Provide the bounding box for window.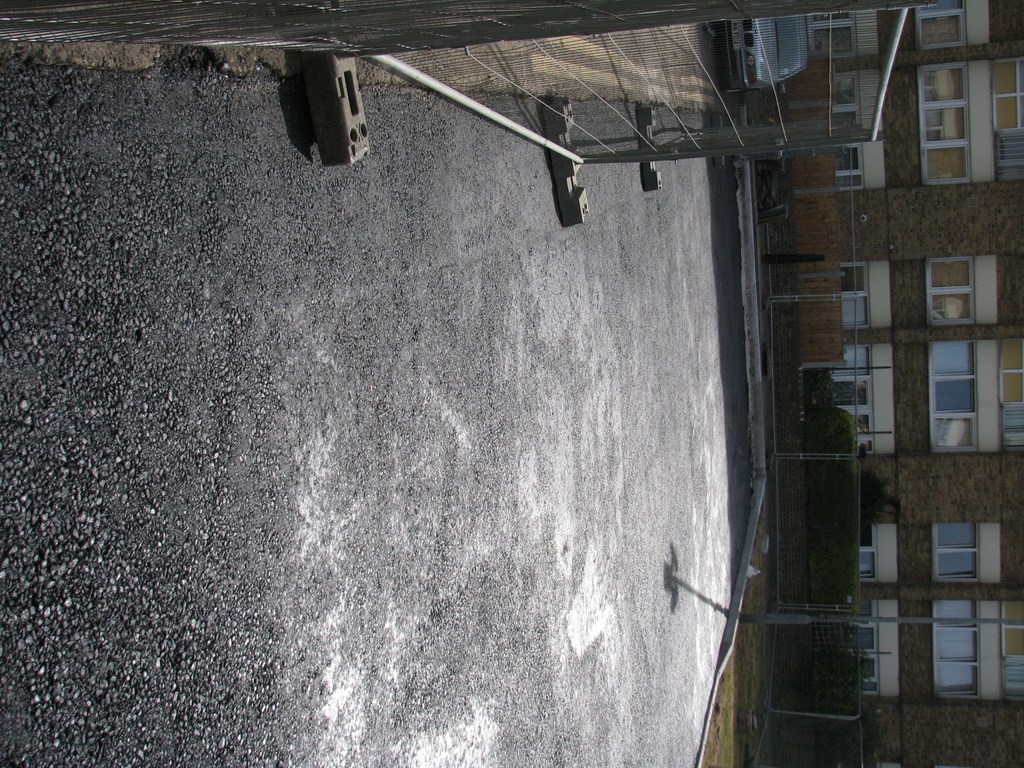
select_region(819, 72, 858, 131).
